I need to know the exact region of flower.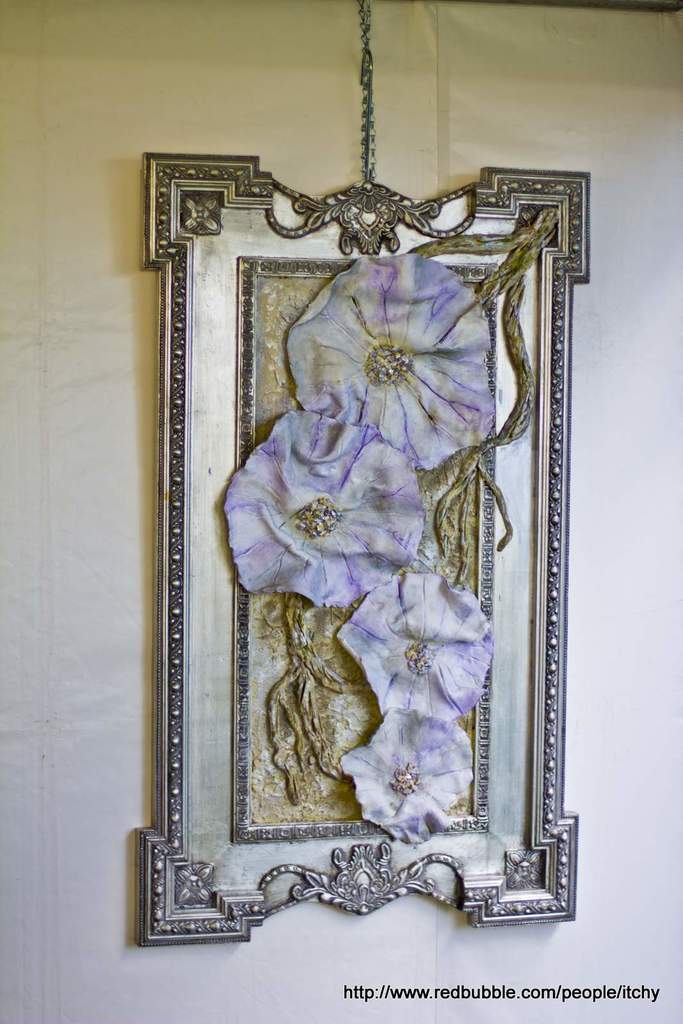
Region: x1=217 y1=412 x2=436 y2=612.
